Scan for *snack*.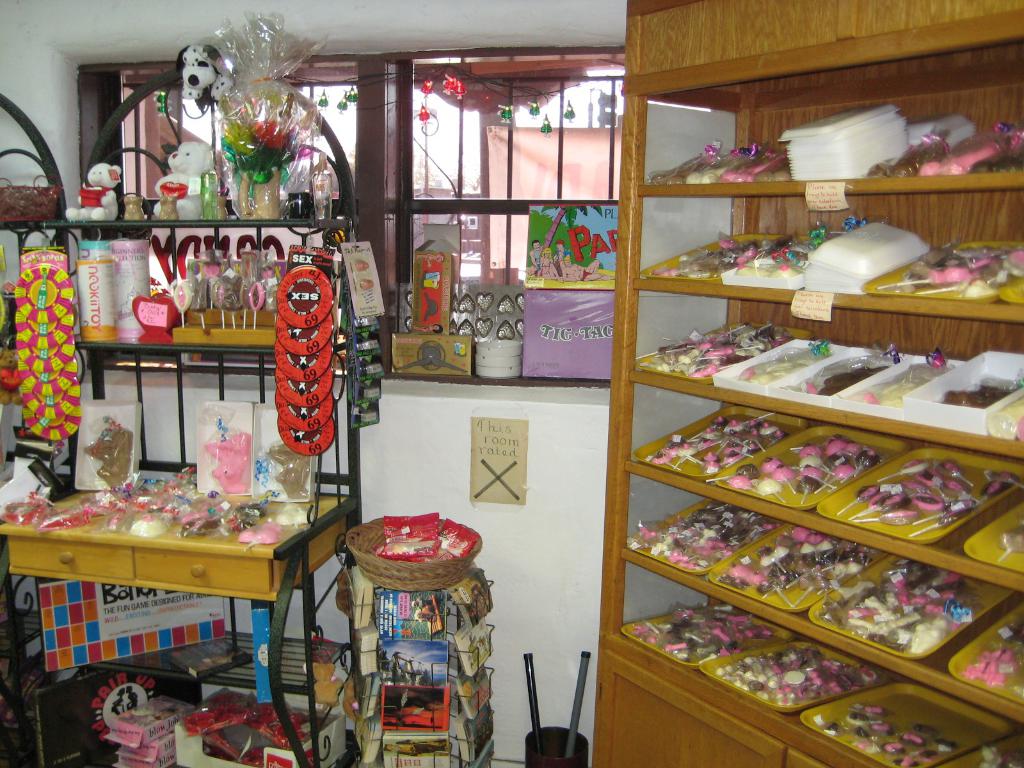
Scan result: bbox=(652, 317, 1023, 444).
